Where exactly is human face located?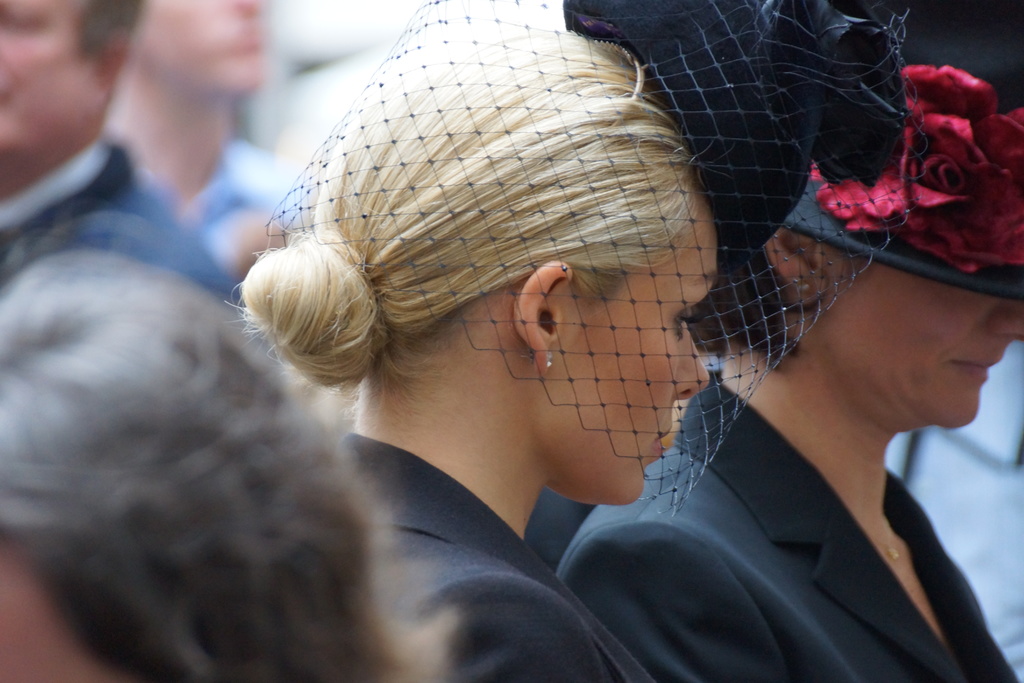
Its bounding box is {"x1": 0, "y1": 0, "x2": 103, "y2": 185}.
